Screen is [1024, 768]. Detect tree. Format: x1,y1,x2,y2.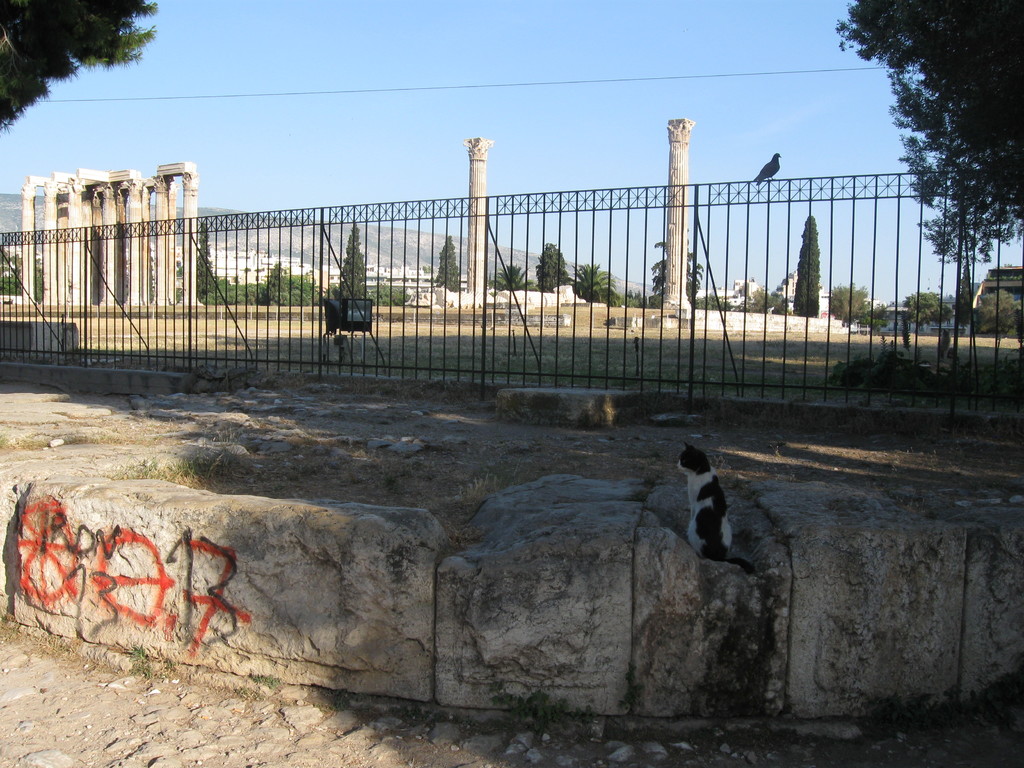
975,289,1023,343.
